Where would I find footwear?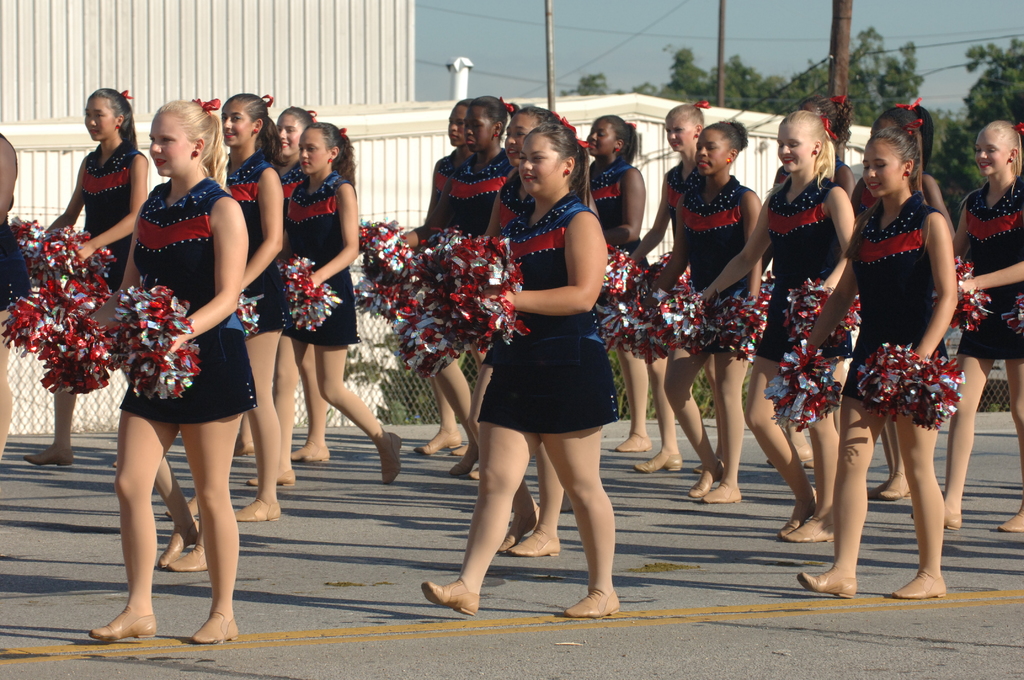
At bbox=[691, 464, 723, 494].
